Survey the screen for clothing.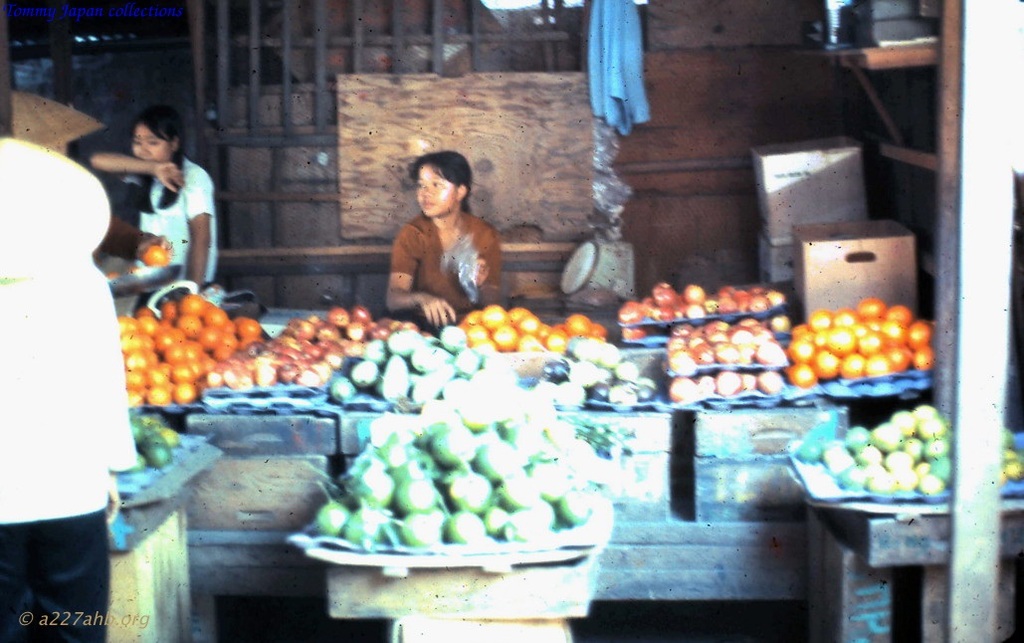
Survey found: [0, 134, 125, 642].
